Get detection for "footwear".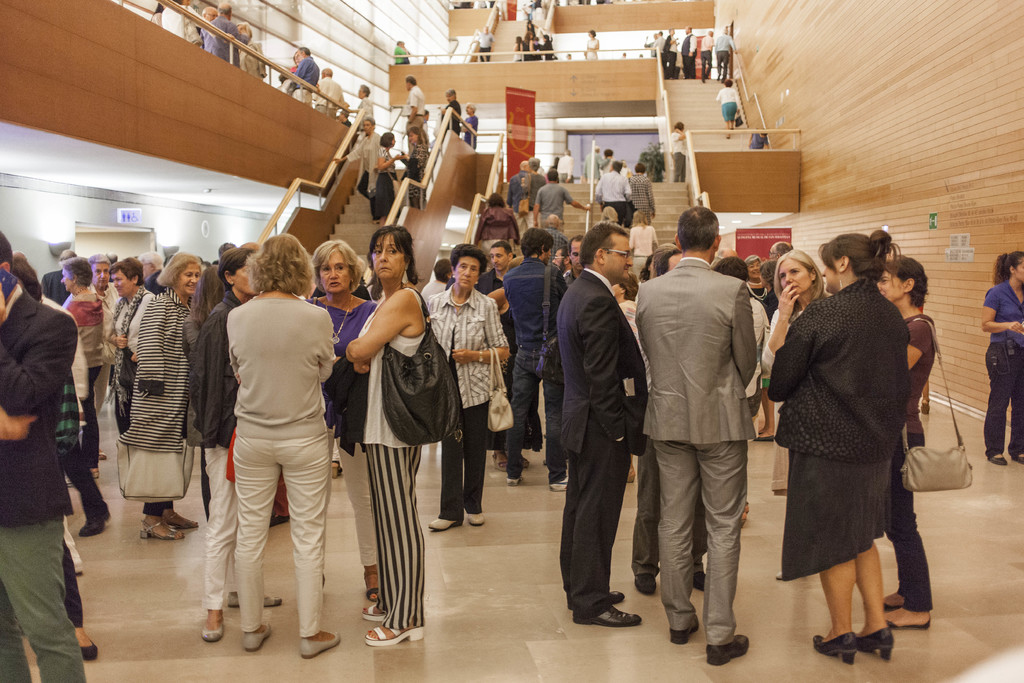
Detection: crop(552, 470, 565, 491).
